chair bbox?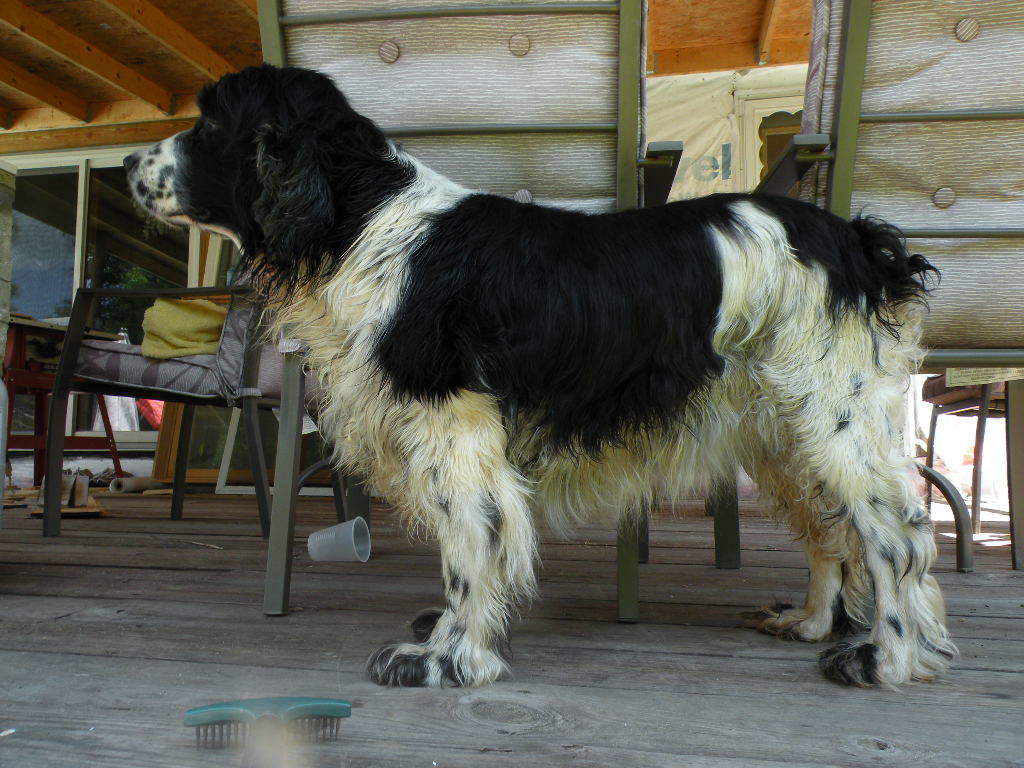
detection(261, 0, 685, 630)
